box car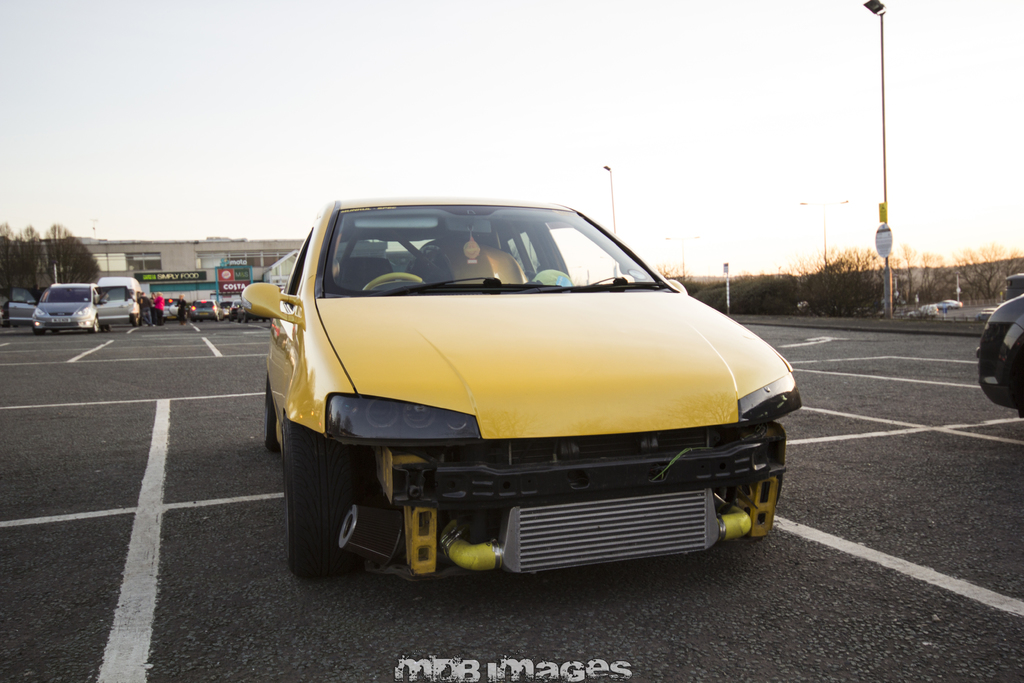
bbox=[938, 301, 960, 310]
